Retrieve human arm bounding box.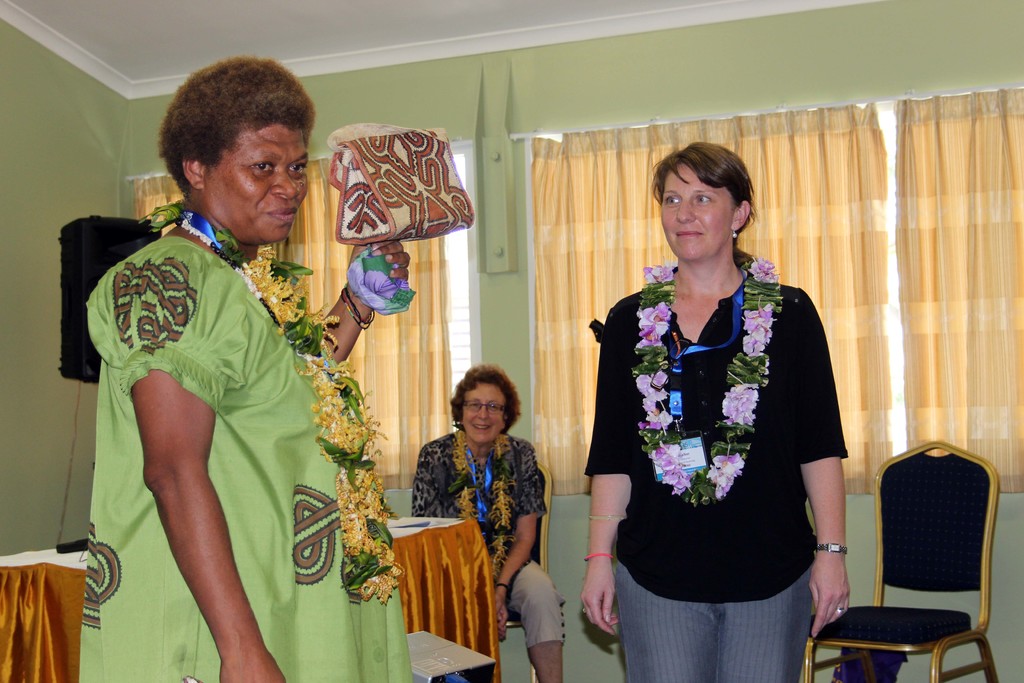
Bounding box: x1=488 y1=441 x2=548 y2=639.
